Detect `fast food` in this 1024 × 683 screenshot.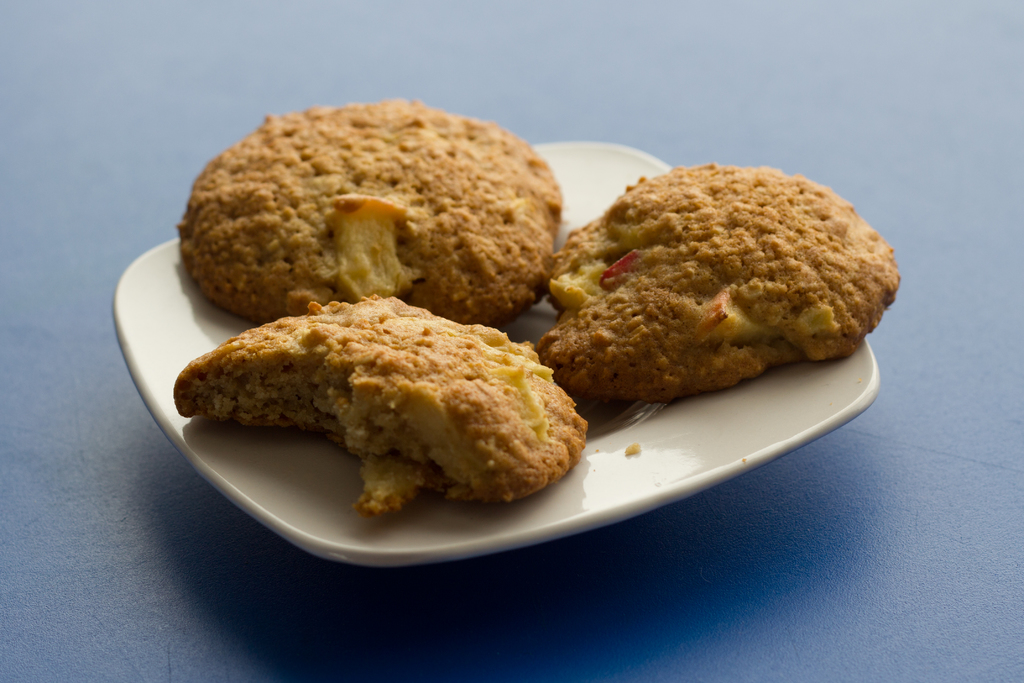
Detection: 189, 284, 576, 516.
